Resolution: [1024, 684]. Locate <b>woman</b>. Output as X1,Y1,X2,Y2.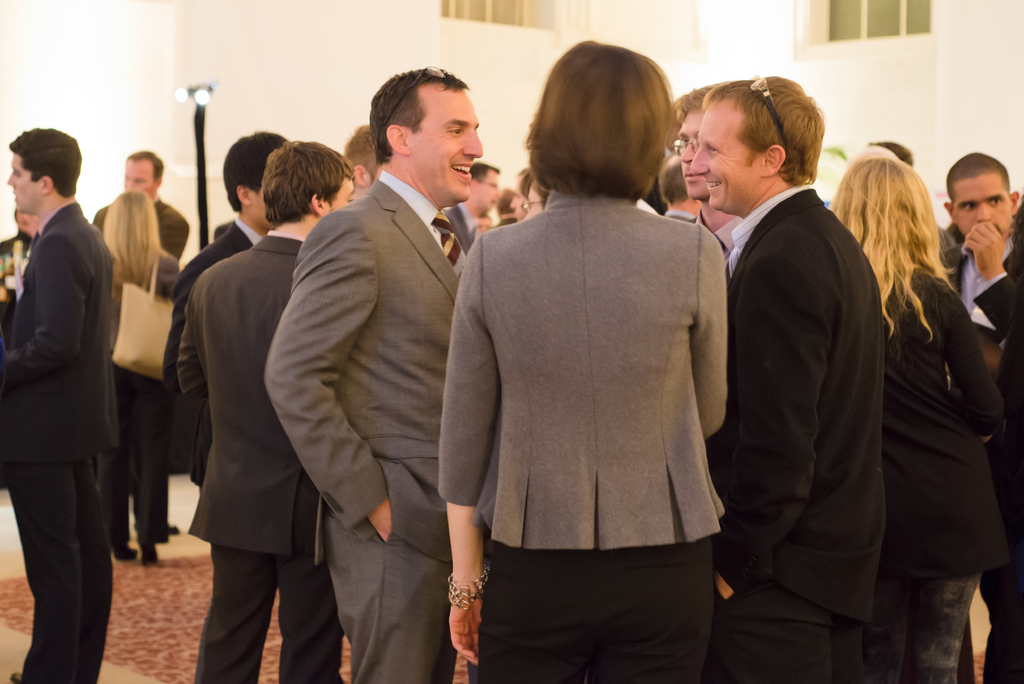
99,187,188,566.
